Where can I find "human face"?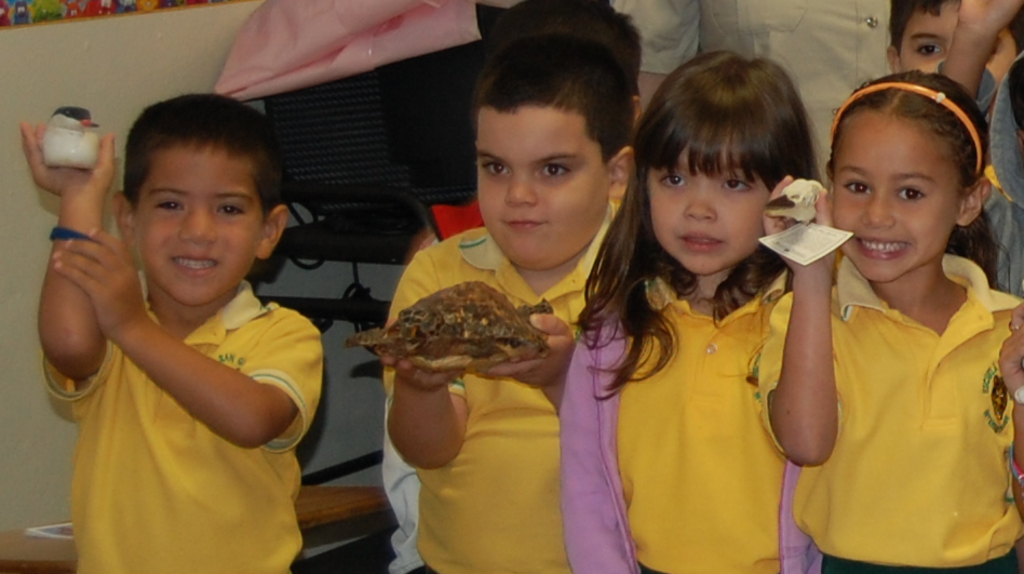
You can find it at (831, 118, 962, 285).
